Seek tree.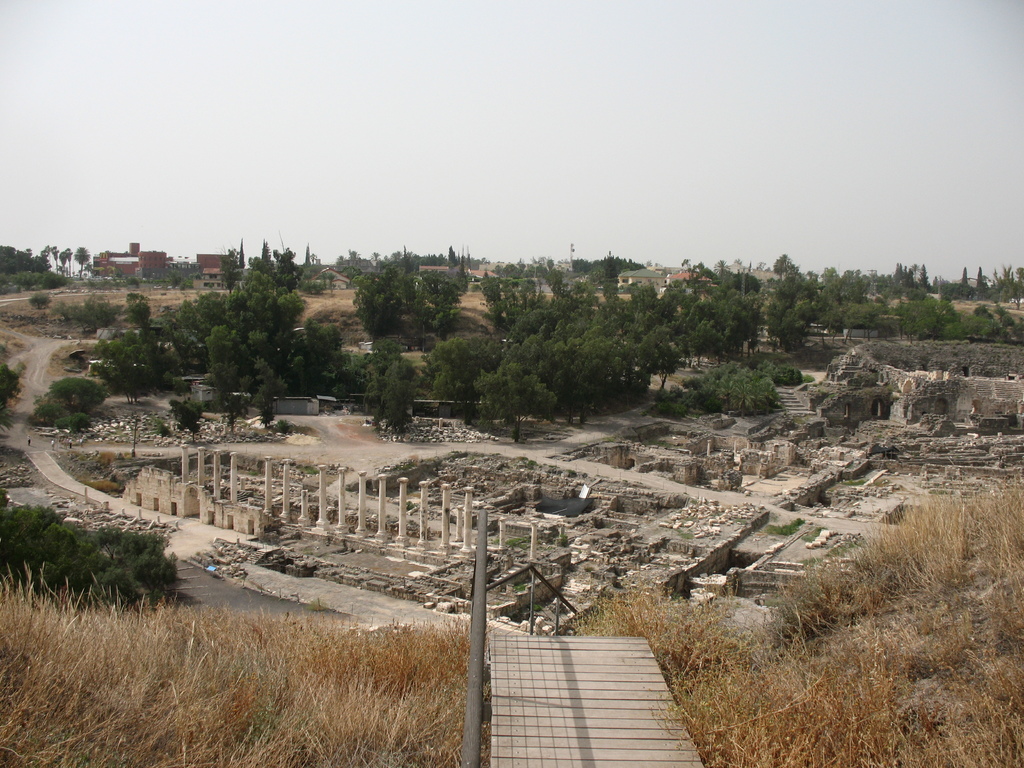
crop(559, 277, 599, 328).
